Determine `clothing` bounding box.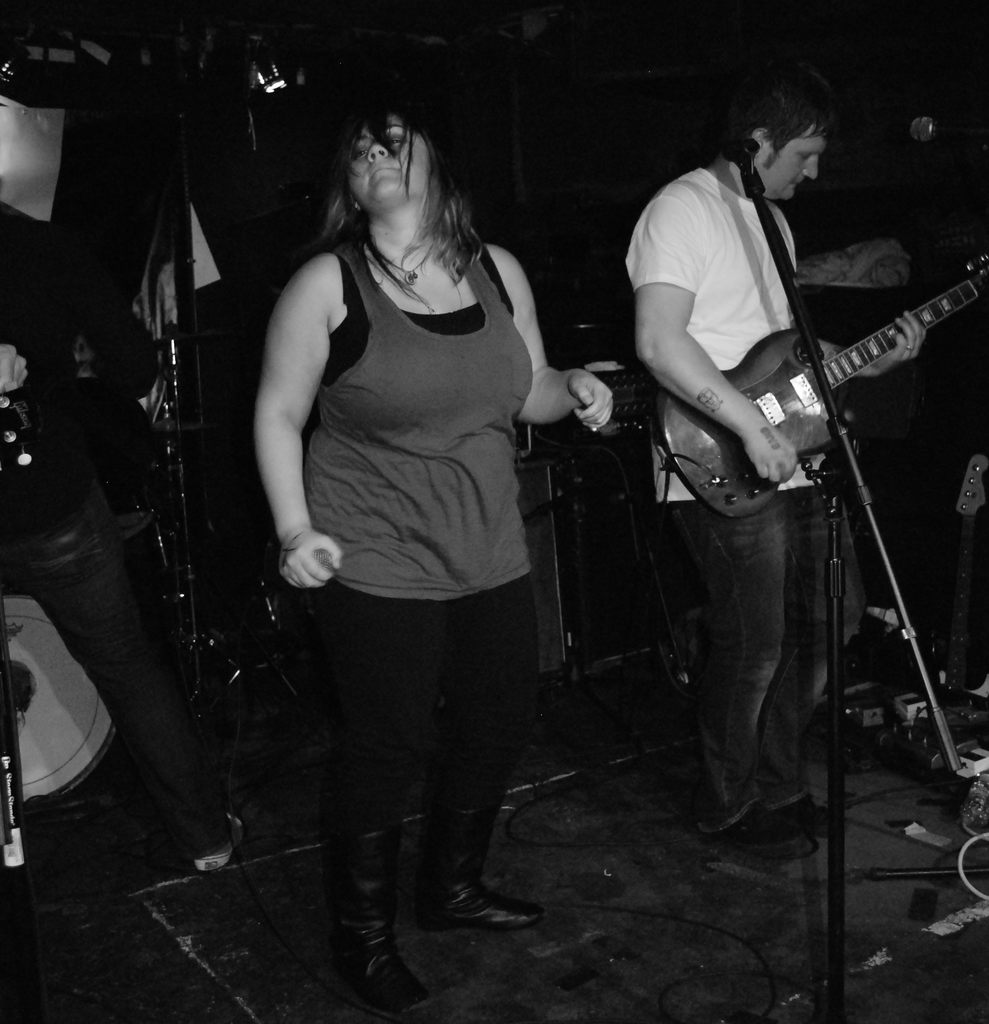
Determined: BBox(663, 500, 867, 829).
